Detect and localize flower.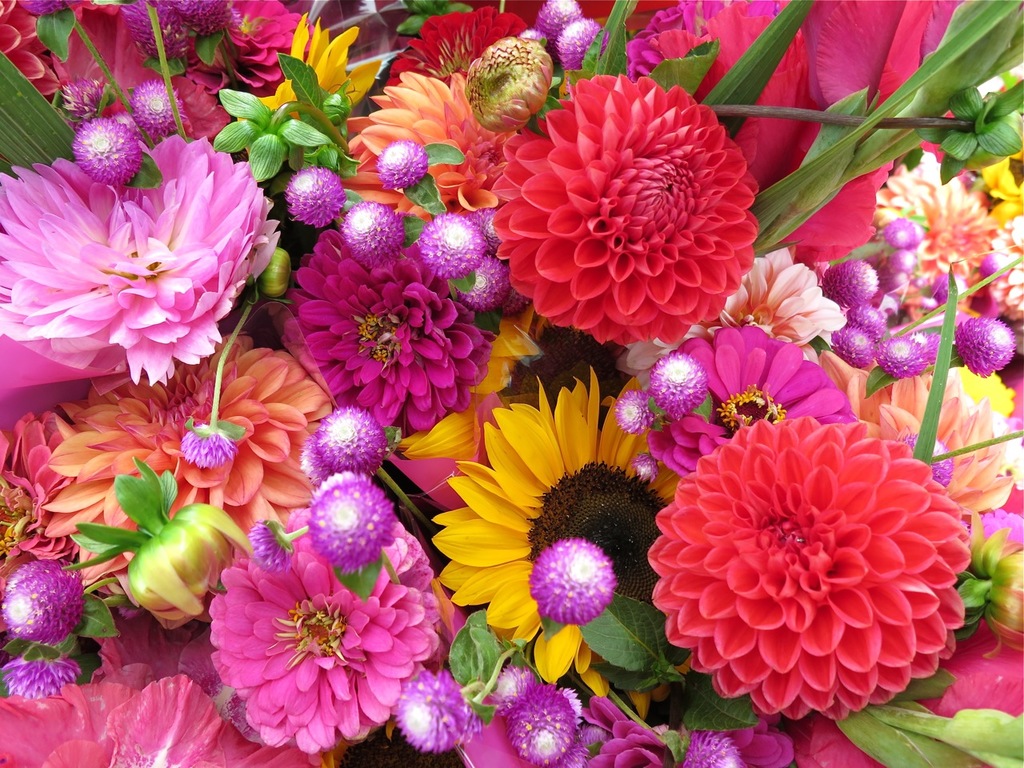
Localized at 643/412/971/722.
